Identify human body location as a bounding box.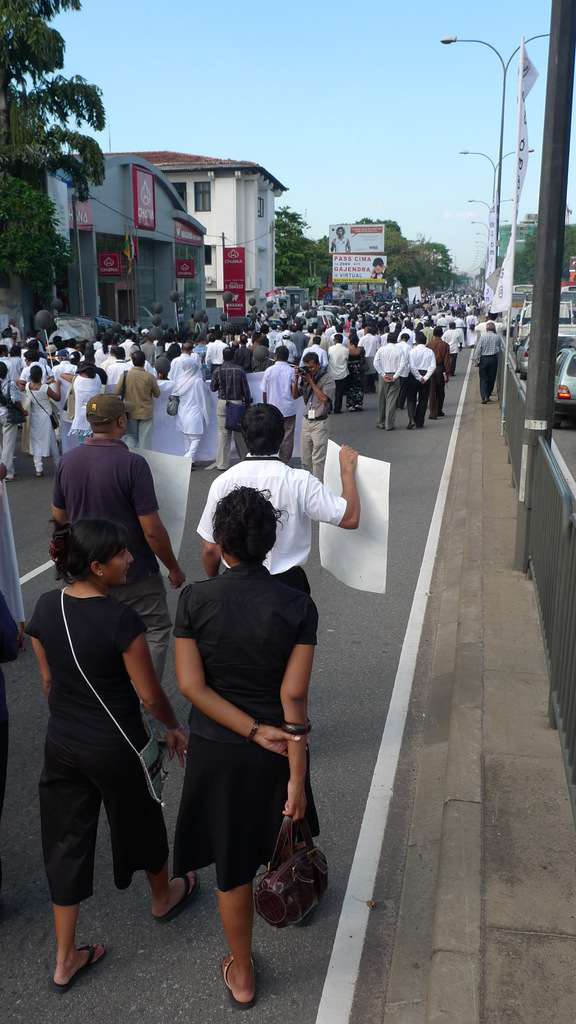
select_region(291, 325, 305, 358).
